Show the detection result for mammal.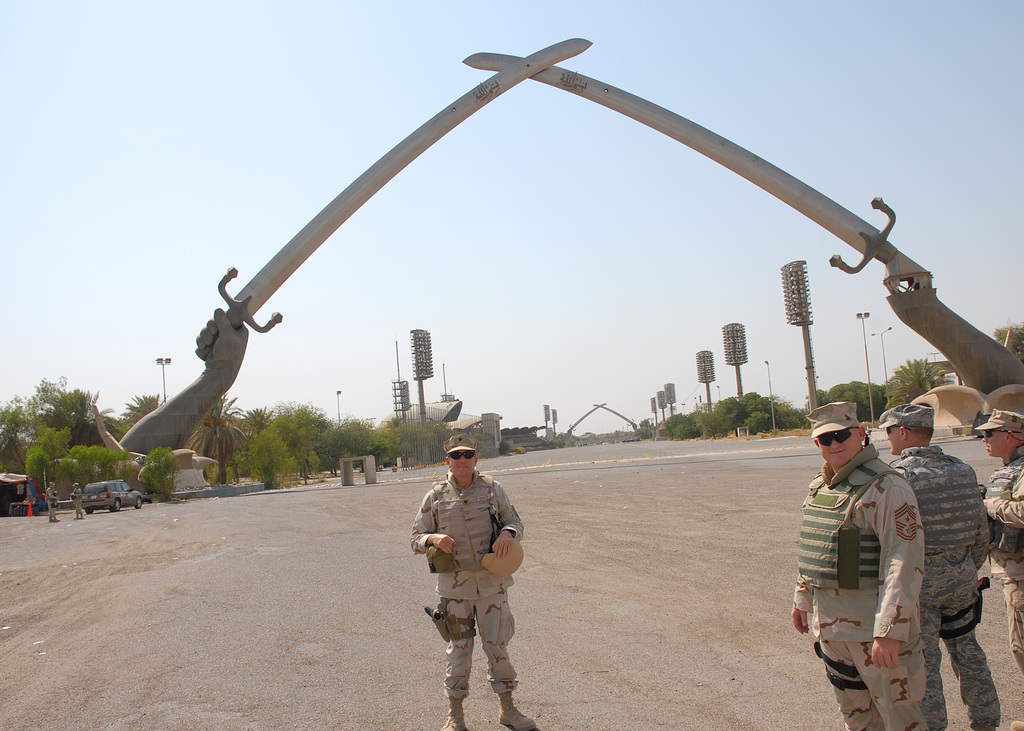
bbox=[45, 481, 60, 521].
